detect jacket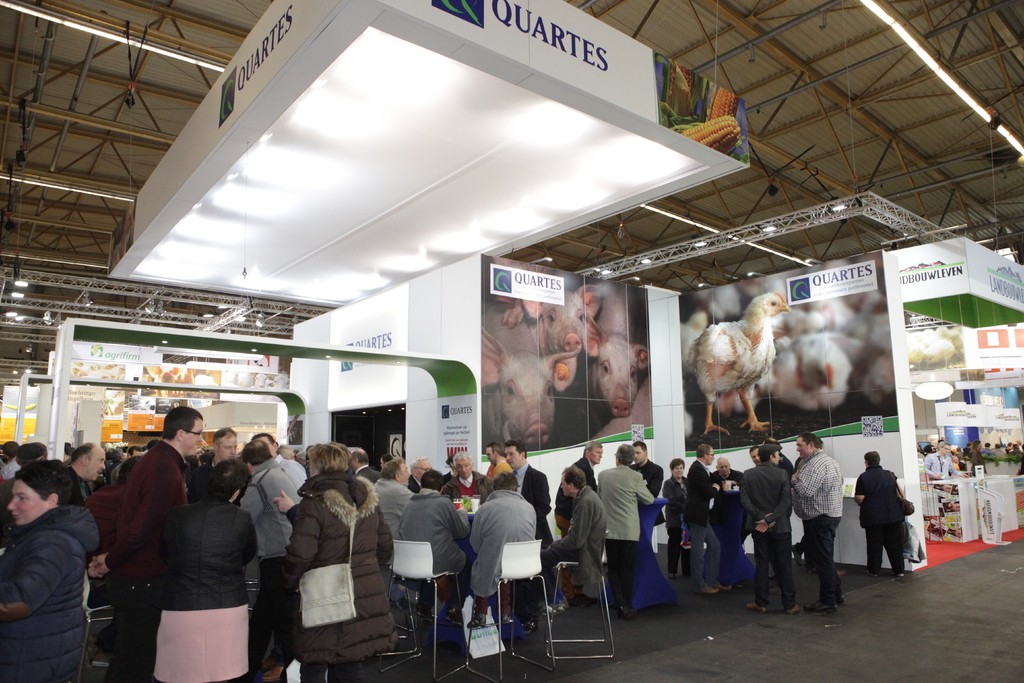
[left=0, top=504, right=101, bottom=682]
